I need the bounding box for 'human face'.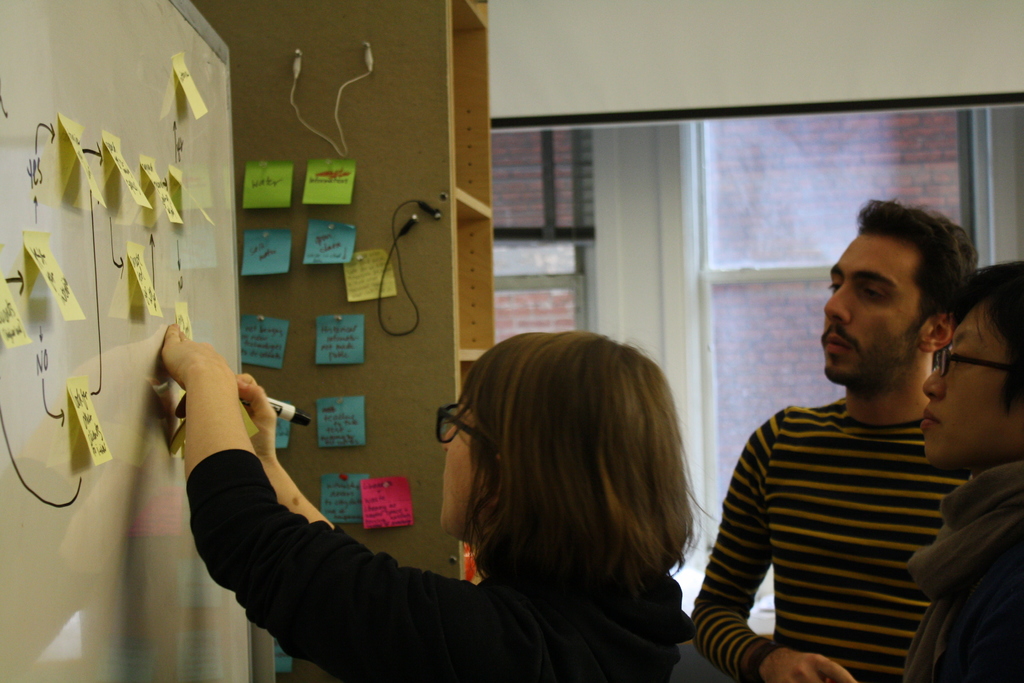
Here it is: (left=921, top=304, right=1022, bottom=468).
